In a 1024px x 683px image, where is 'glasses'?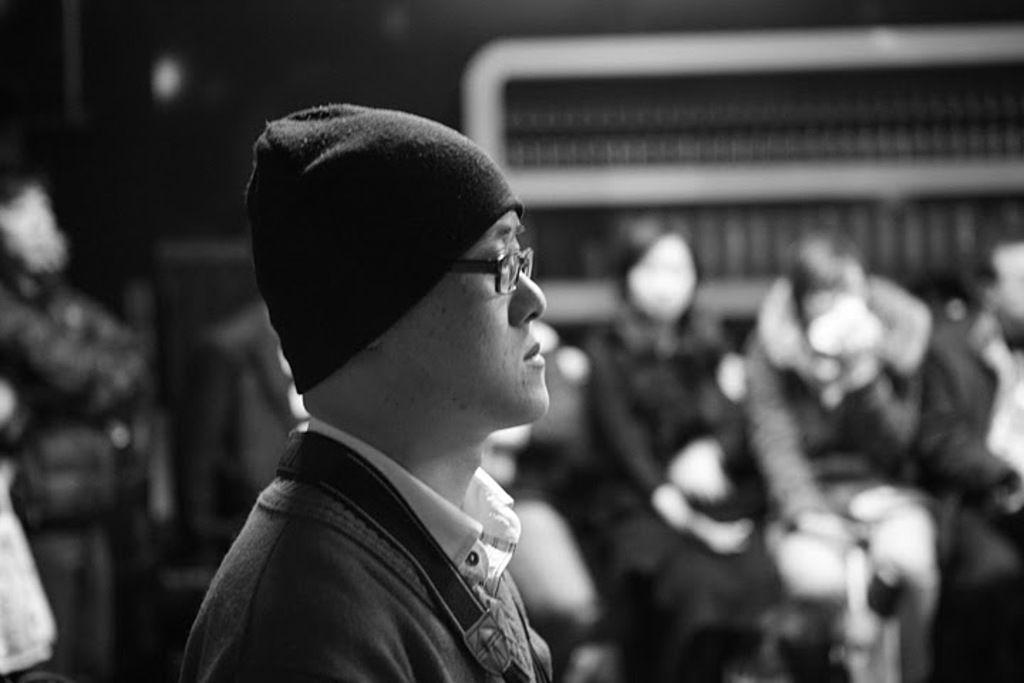
(x1=418, y1=240, x2=535, y2=296).
